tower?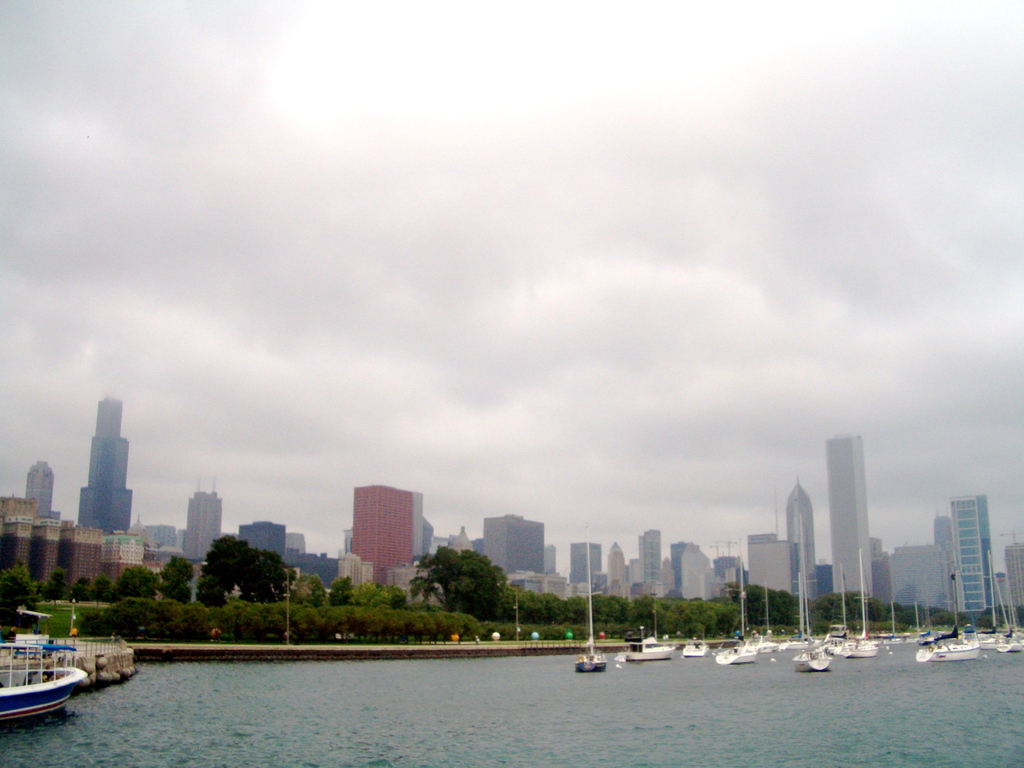
bbox(806, 564, 834, 600)
